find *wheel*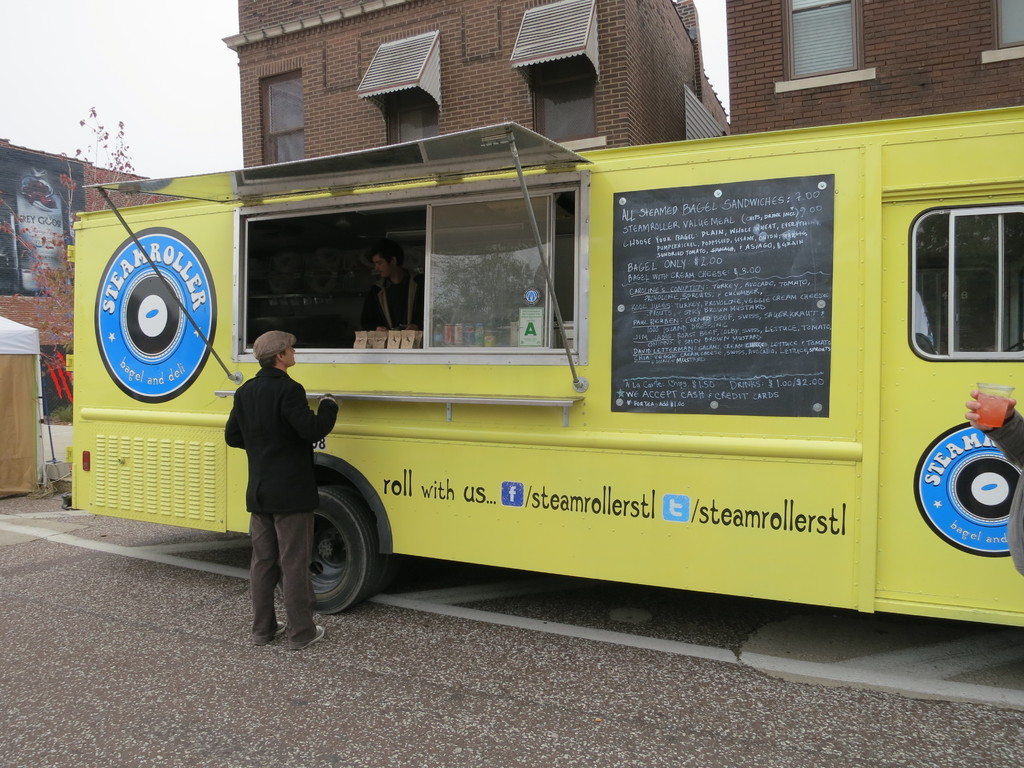
bbox=(912, 420, 1023, 556)
